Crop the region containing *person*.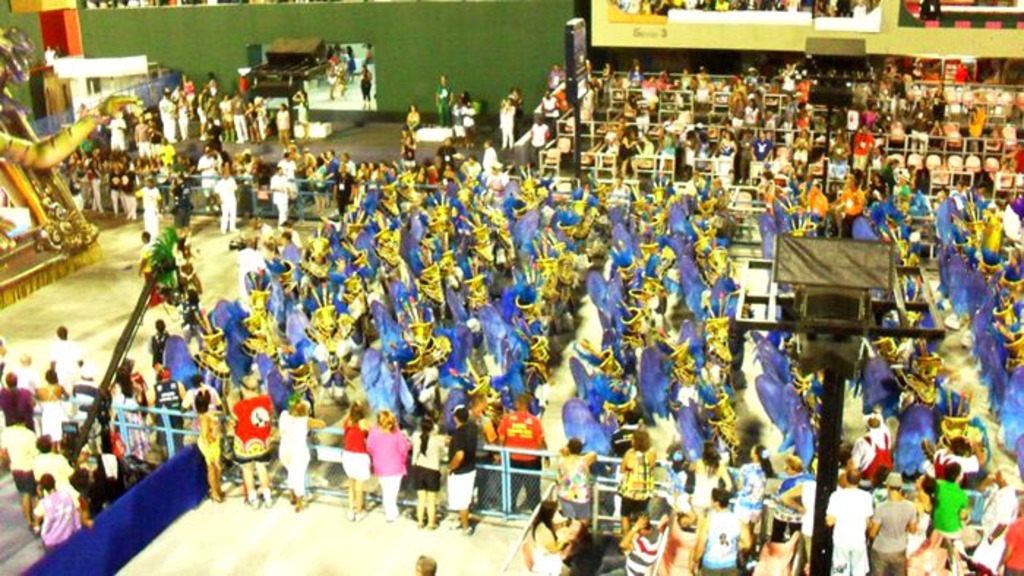
Crop region: box=[269, 390, 329, 506].
